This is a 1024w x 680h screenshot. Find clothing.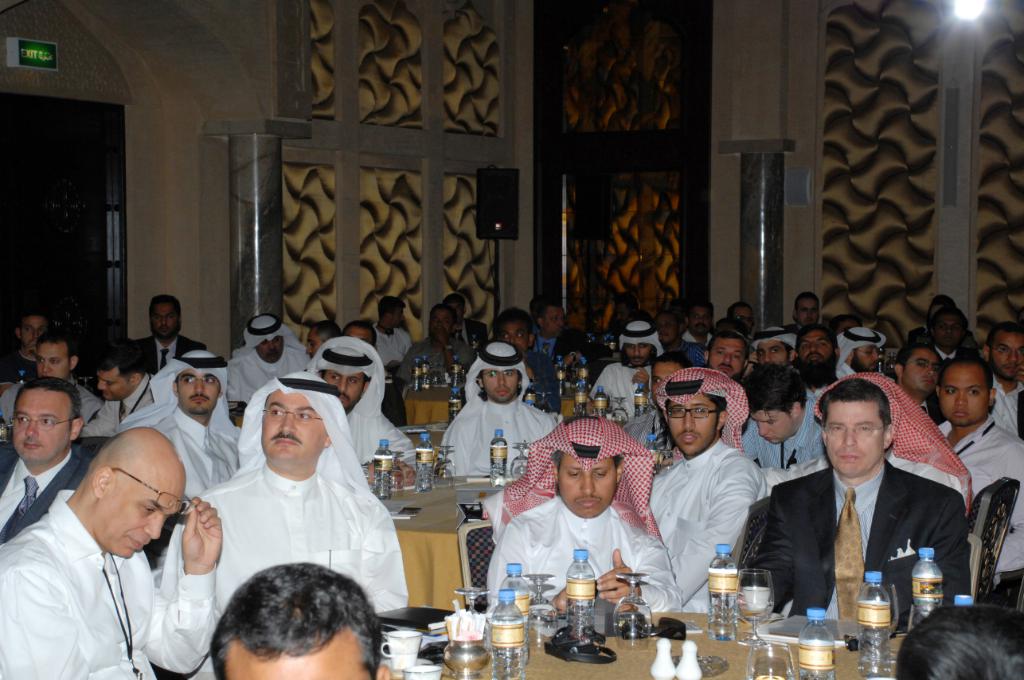
Bounding box: detection(0, 381, 92, 433).
